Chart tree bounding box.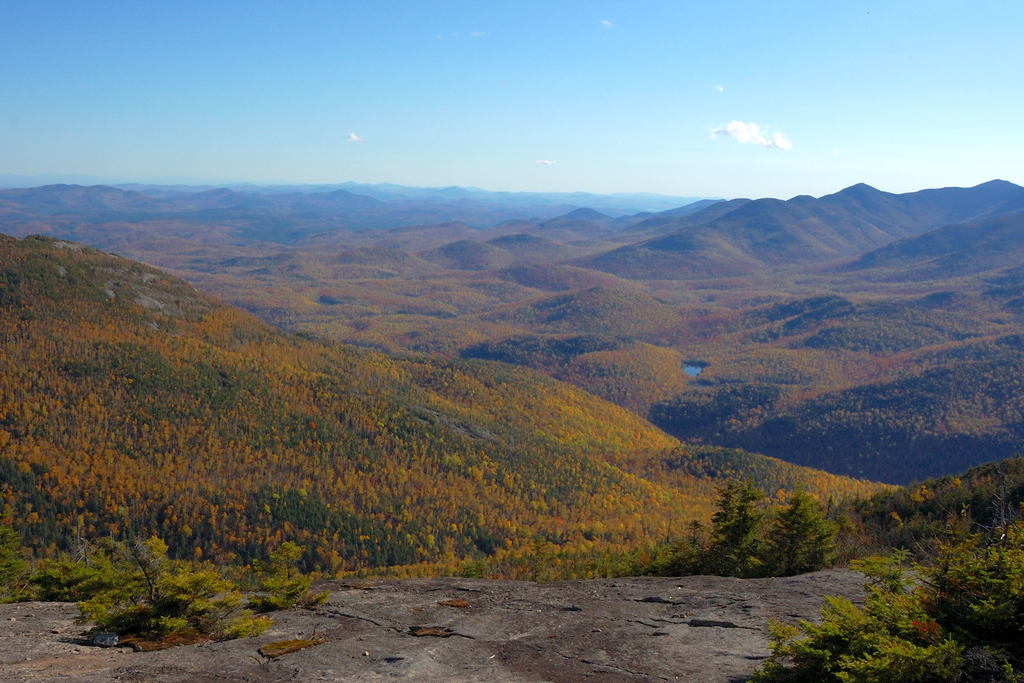
Charted: locate(248, 540, 326, 609).
